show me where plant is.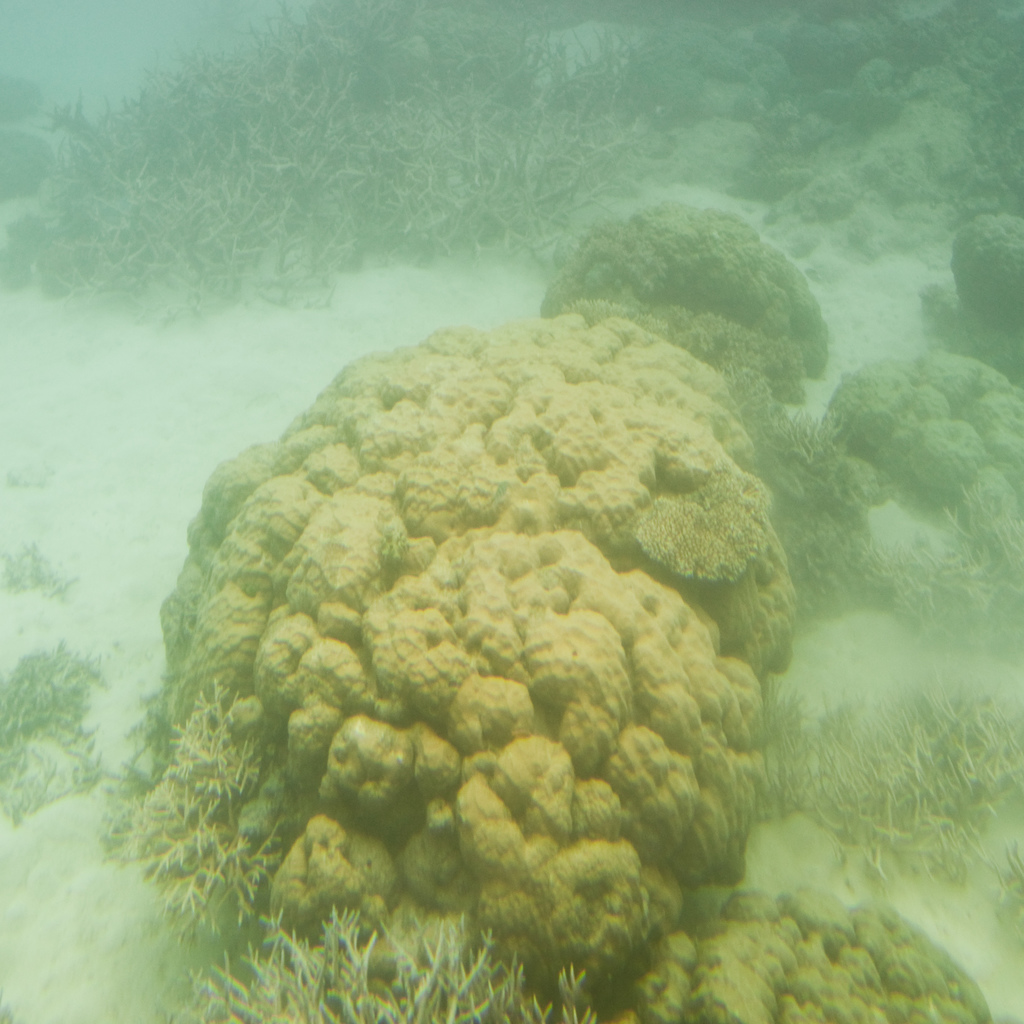
plant is at <bbox>740, 671, 1023, 902</bbox>.
